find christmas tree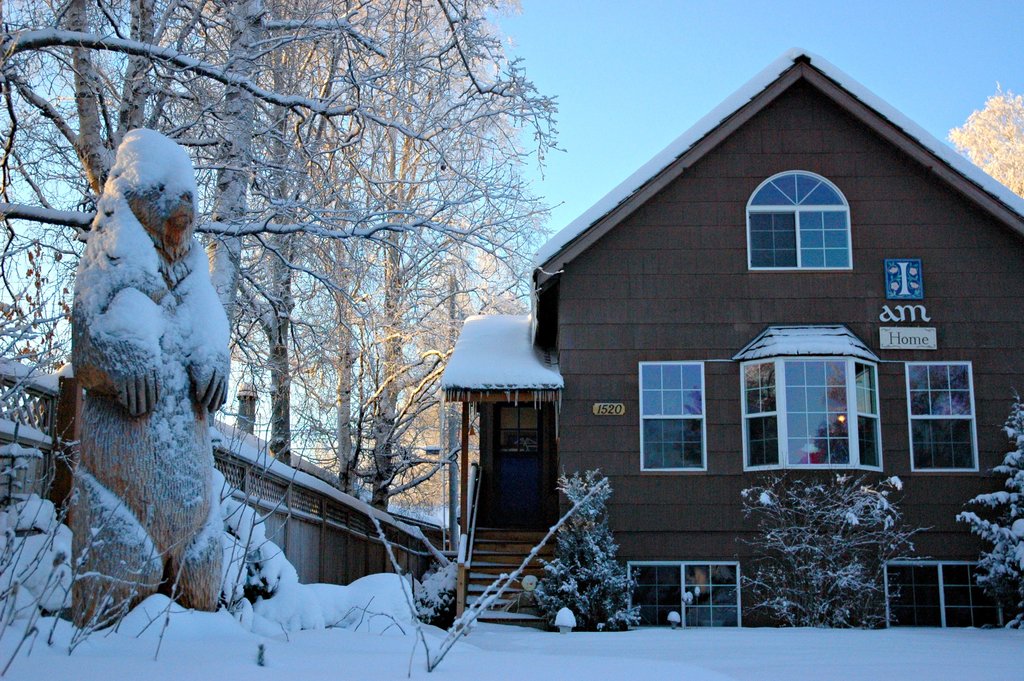
527 470 648 643
